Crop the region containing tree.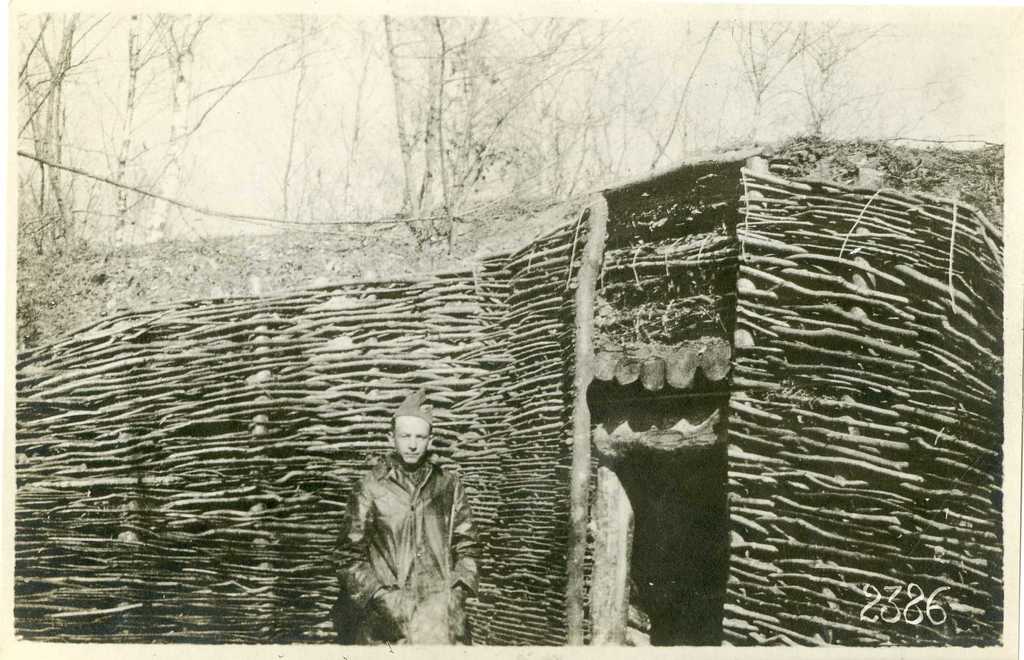
Crop region: crop(805, 20, 878, 147).
